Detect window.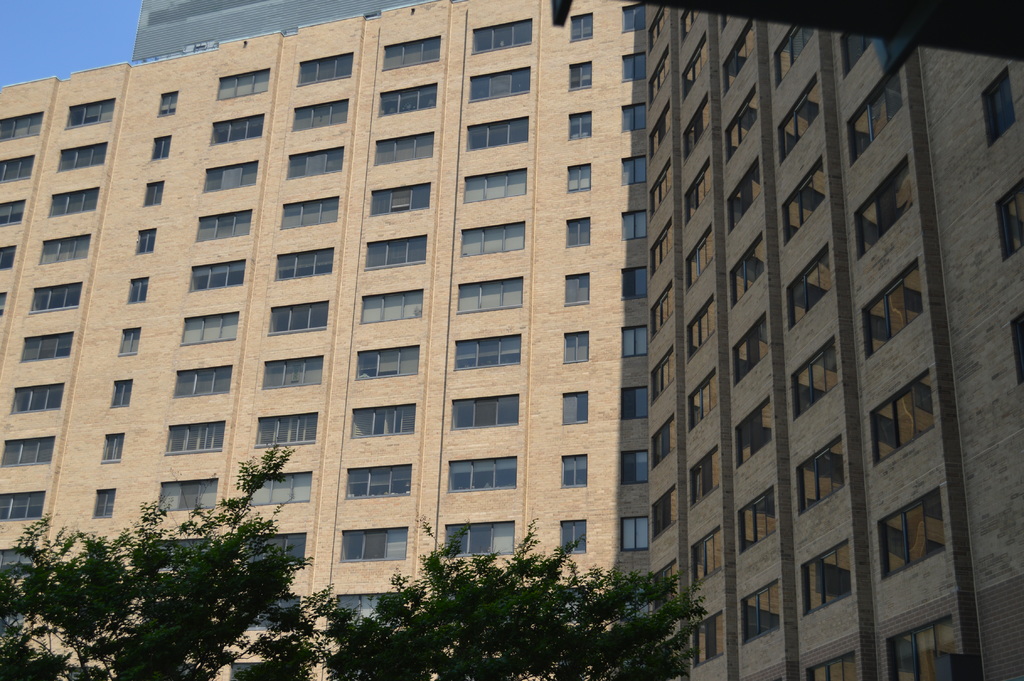
Detected at locate(284, 147, 347, 177).
